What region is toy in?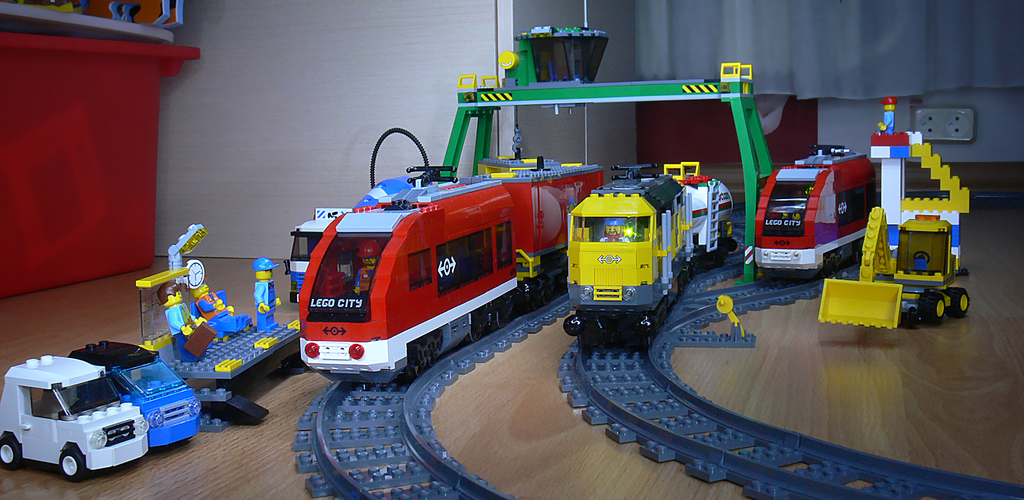
select_region(435, 64, 774, 284).
